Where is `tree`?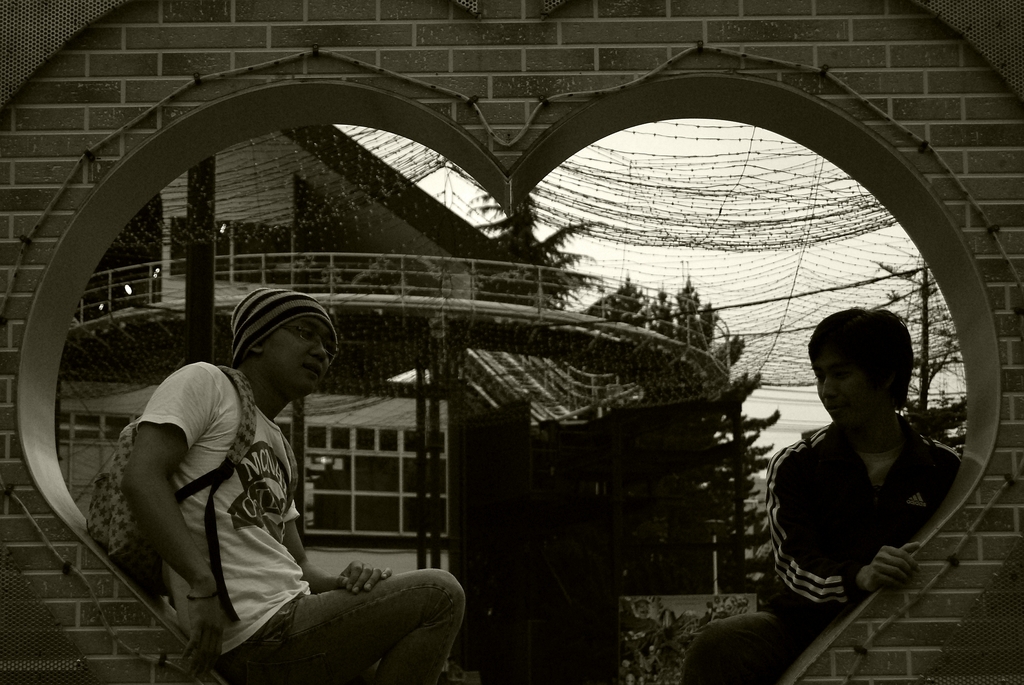
<box>595,280,785,579</box>.
